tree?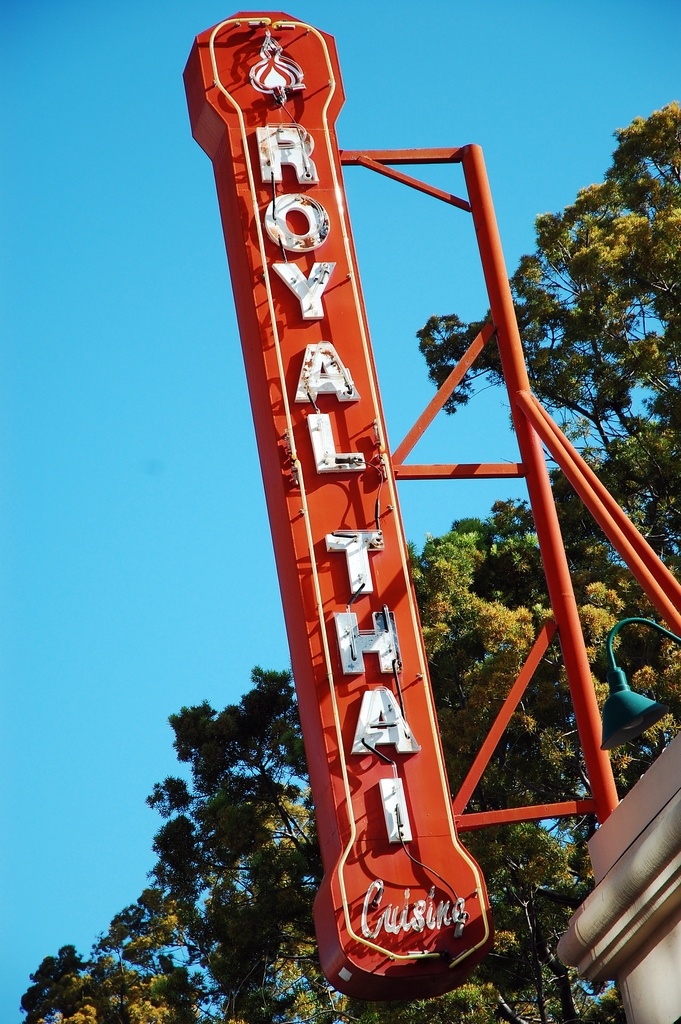
<region>120, 666, 309, 994</region>
